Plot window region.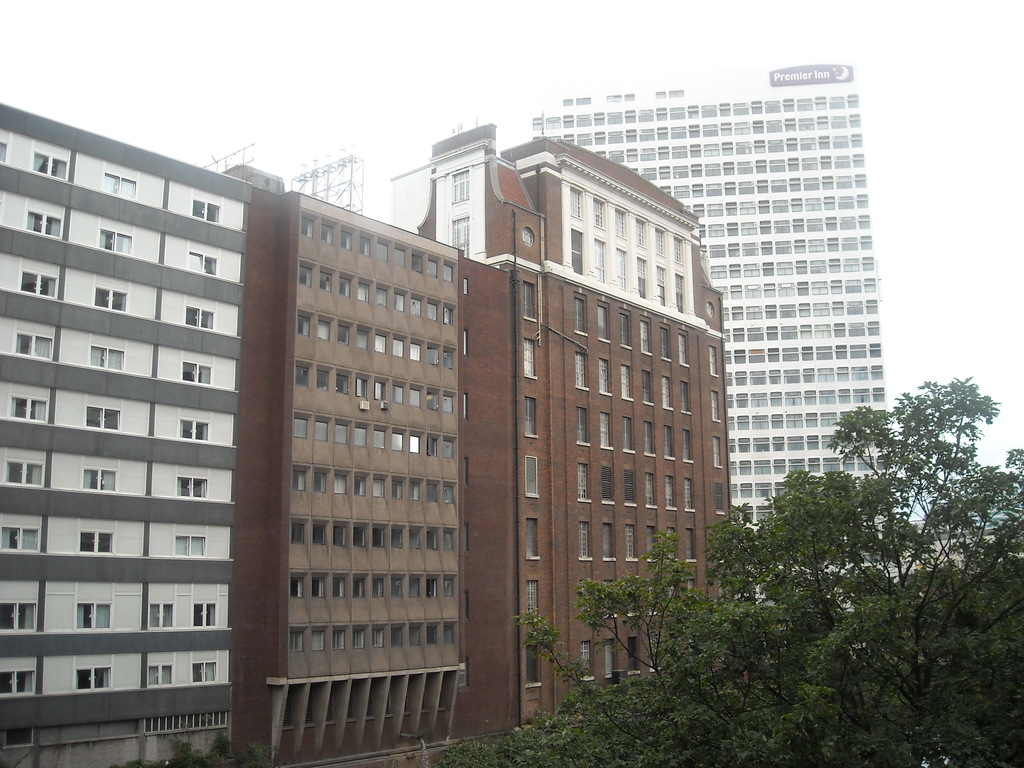
Plotted at 654,92,666,99.
